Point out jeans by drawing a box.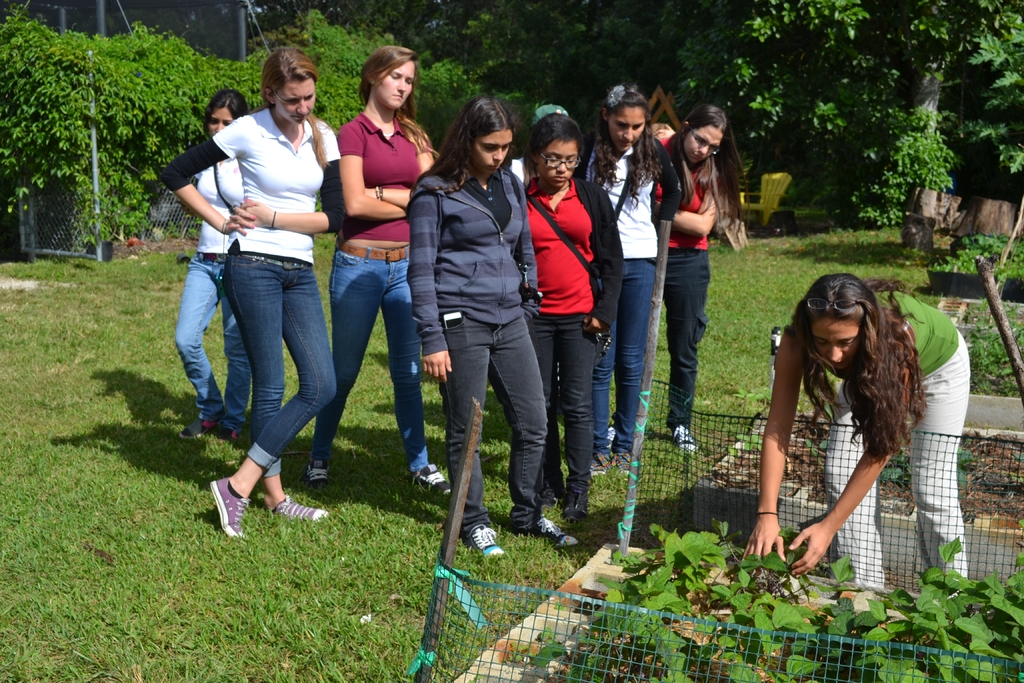
223 242 339 477.
